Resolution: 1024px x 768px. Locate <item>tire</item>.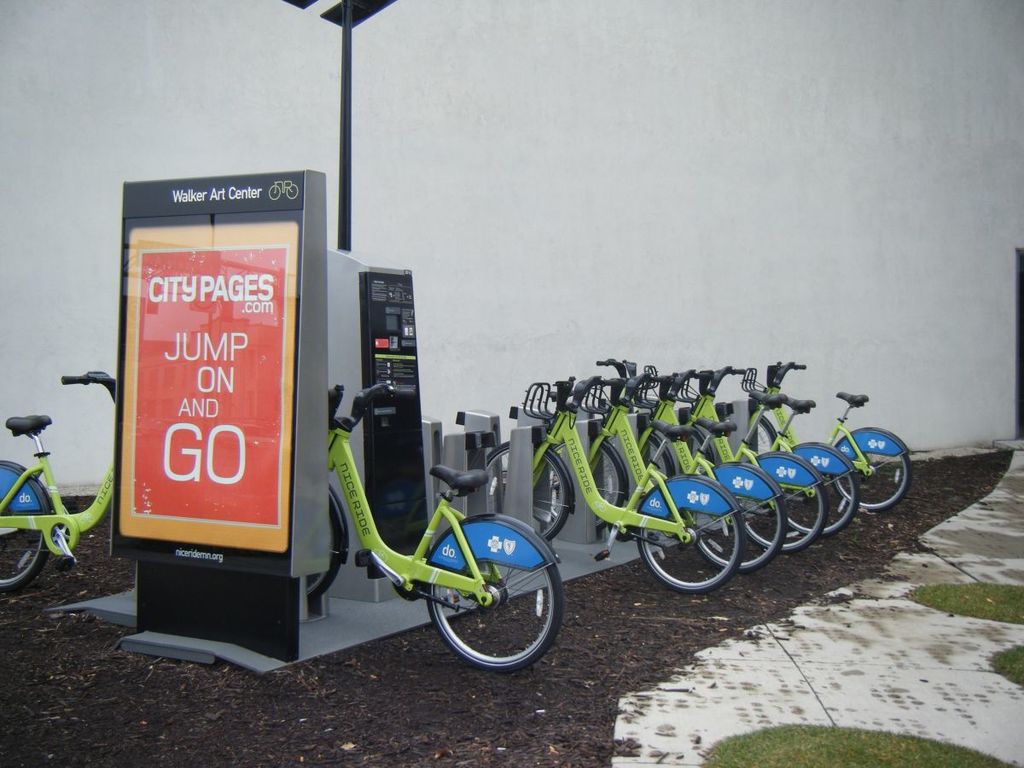
(785,470,858,538).
